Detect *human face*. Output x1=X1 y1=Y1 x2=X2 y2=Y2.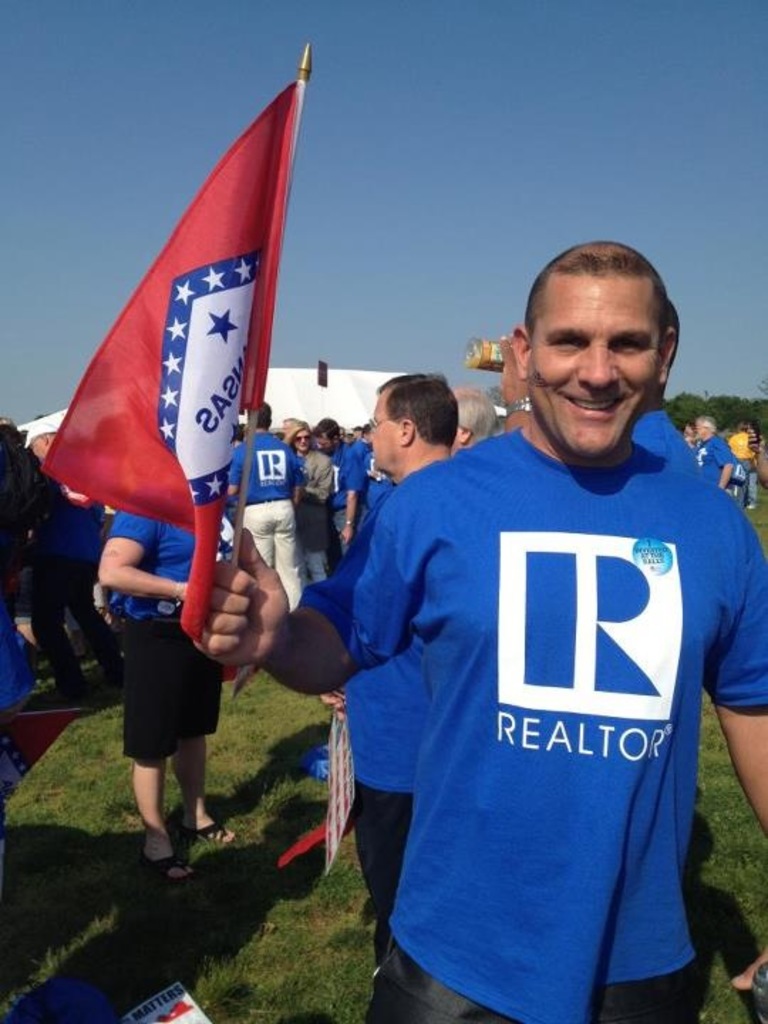
x1=525 y1=270 x2=667 y2=459.
